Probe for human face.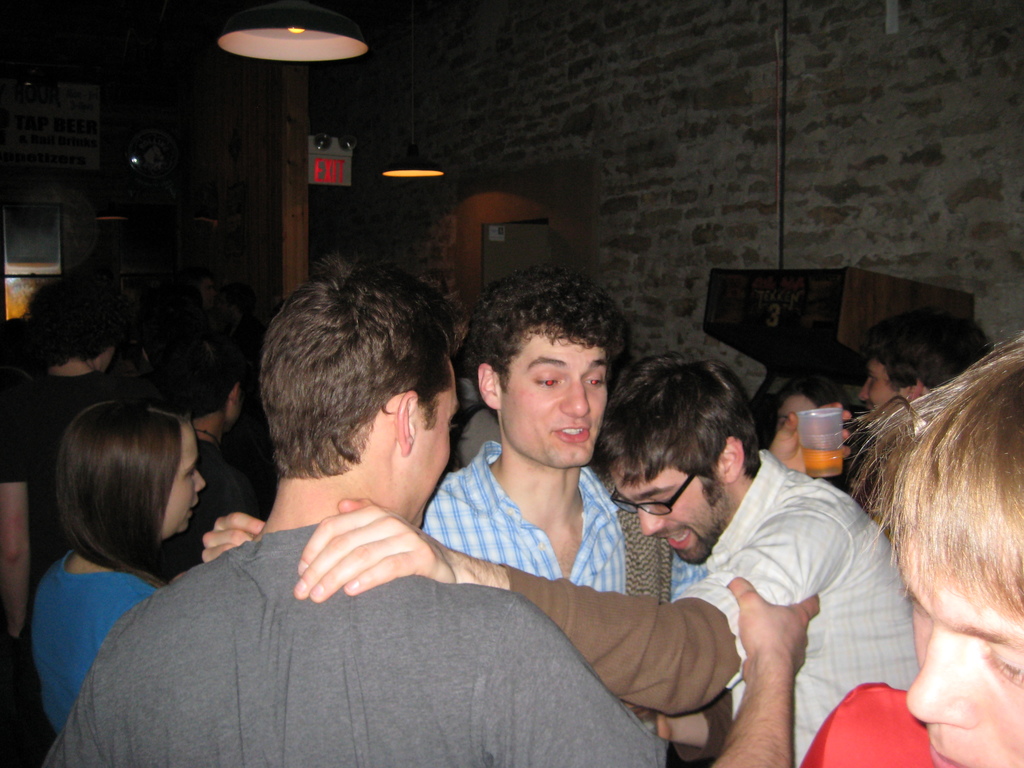
Probe result: select_region(854, 360, 908, 417).
